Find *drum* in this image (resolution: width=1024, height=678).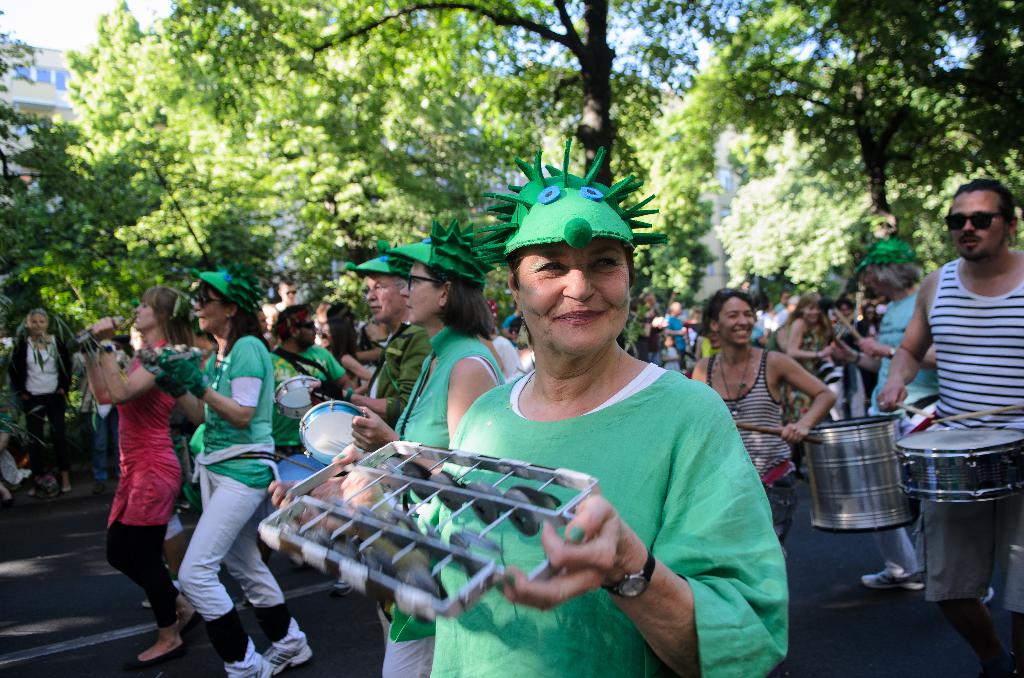
x1=298 y1=399 x2=364 y2=464.
